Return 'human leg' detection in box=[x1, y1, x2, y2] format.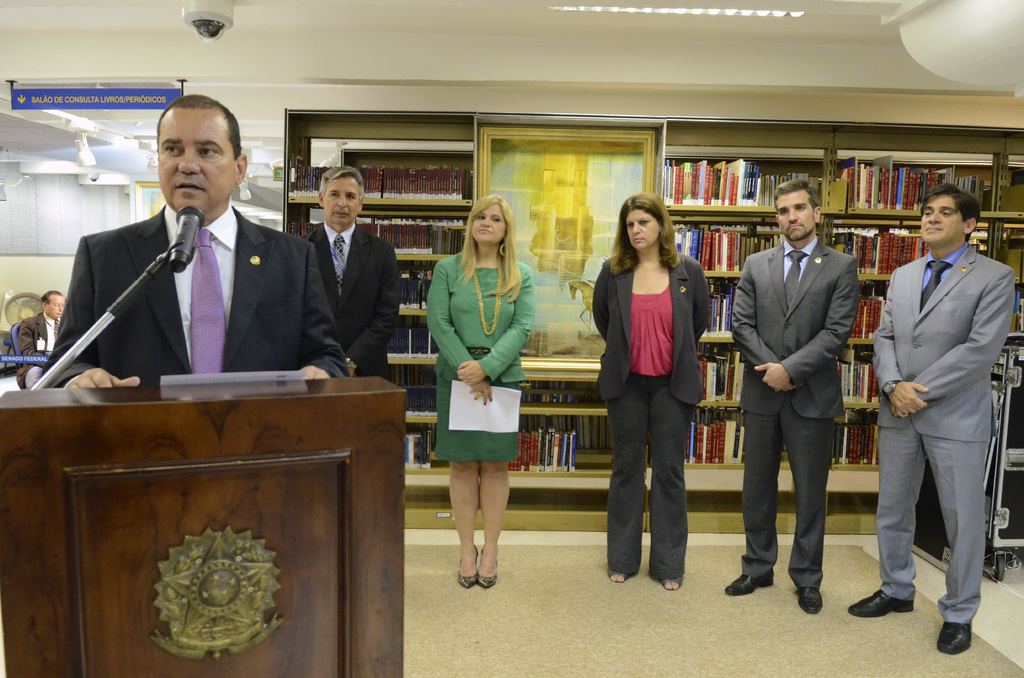
box=[927, 435, 985, 650].
